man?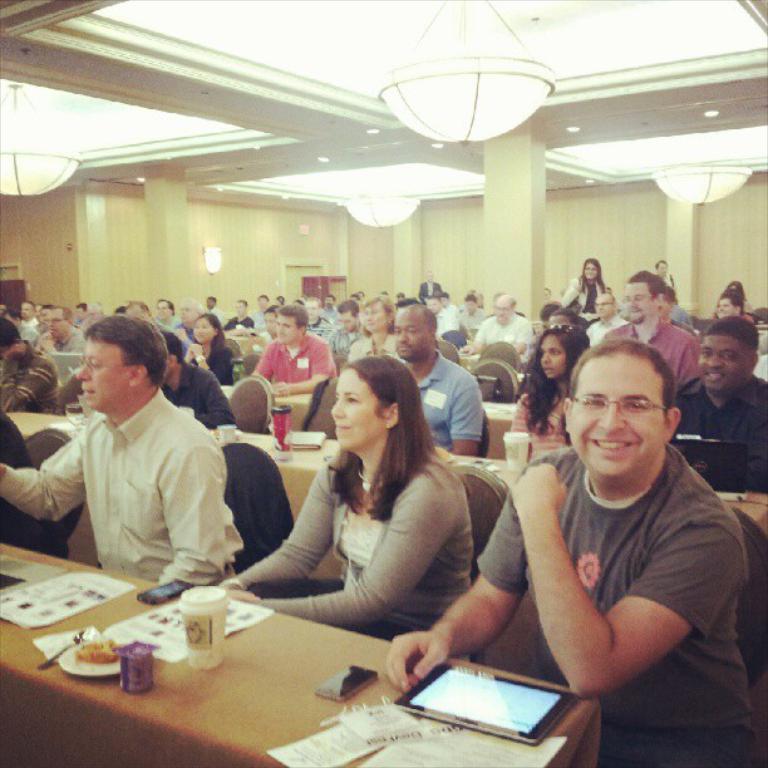
rect(300, 294, 336, 348)
